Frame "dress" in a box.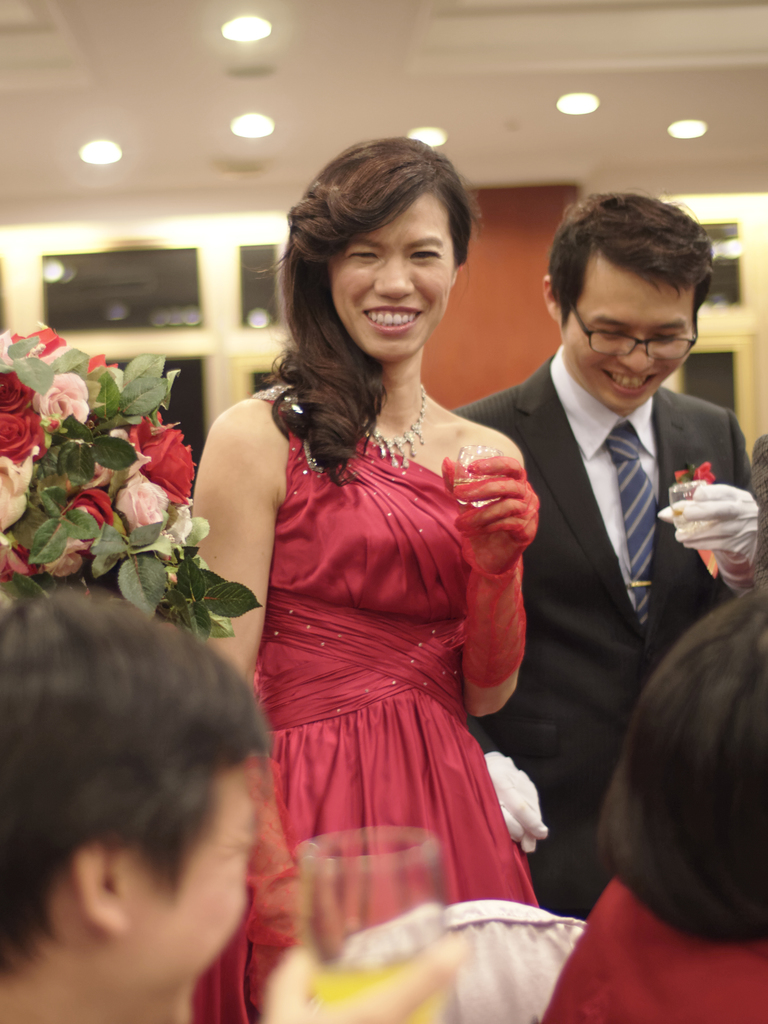
box=[191, 377, 534, 1023].
